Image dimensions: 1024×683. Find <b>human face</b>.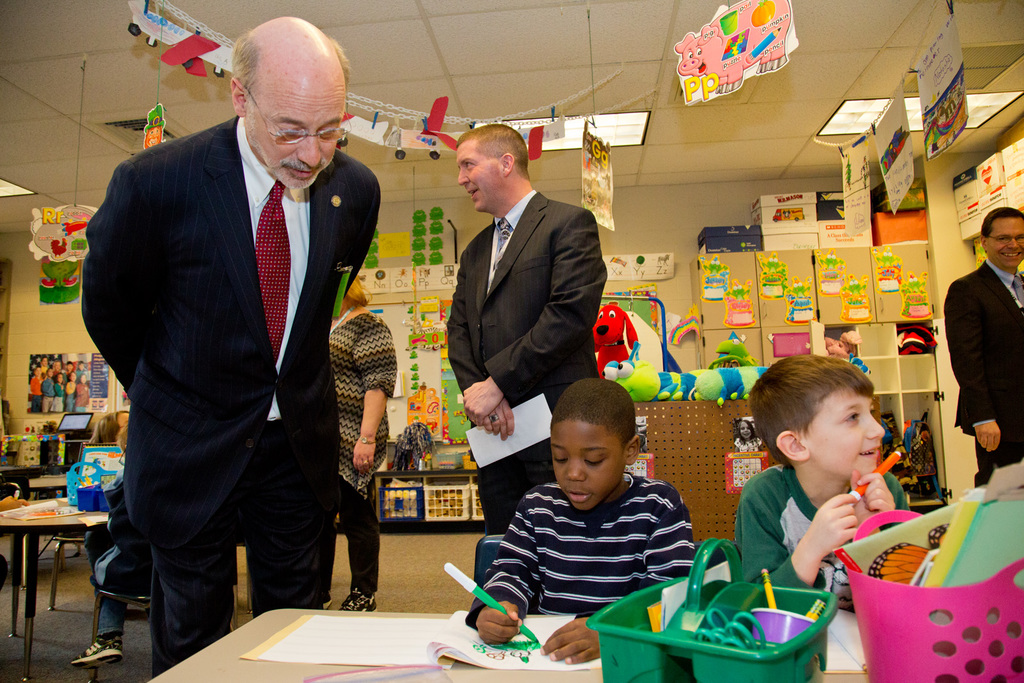
box=[551, 420, 624, 508].
